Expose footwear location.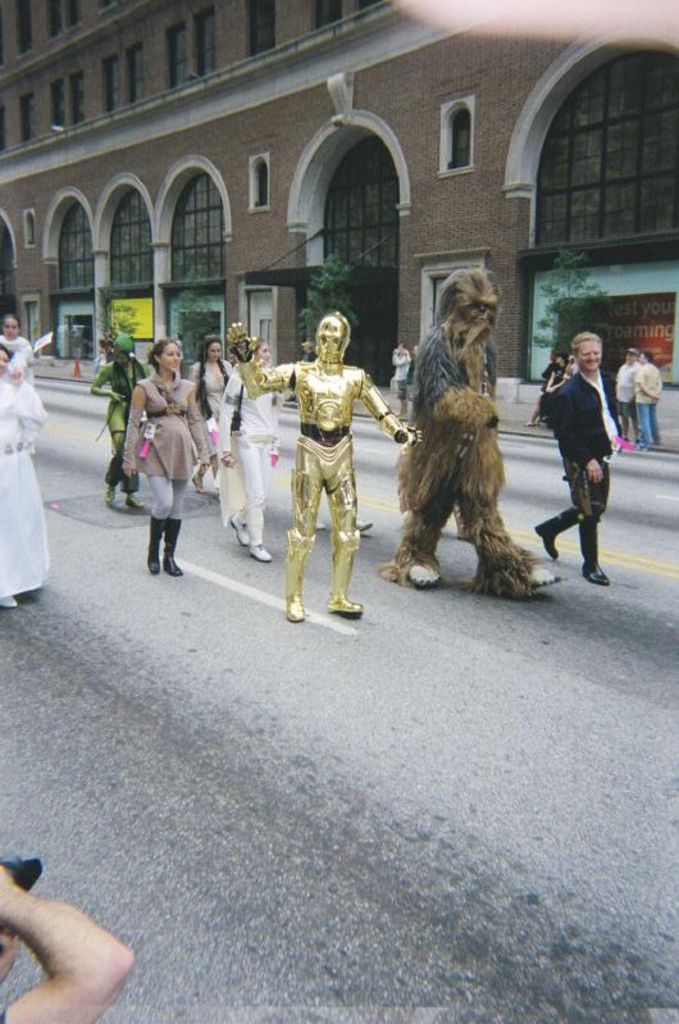
Exposed at [352, 518, 379, 533].
